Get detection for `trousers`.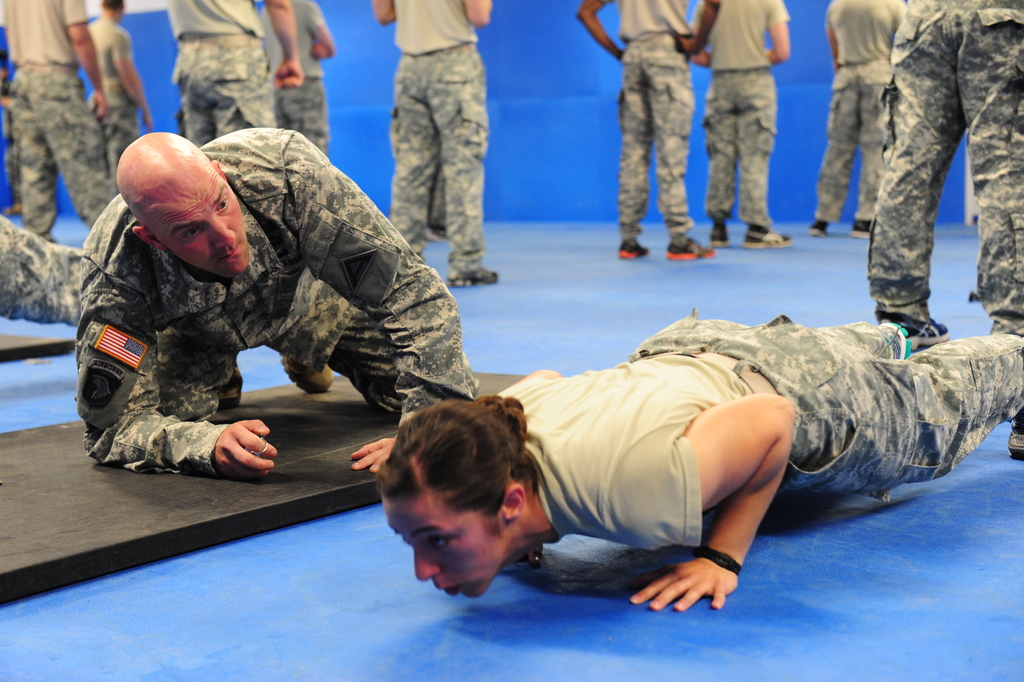
Detection: bbox(269, 76, 323, 152).
